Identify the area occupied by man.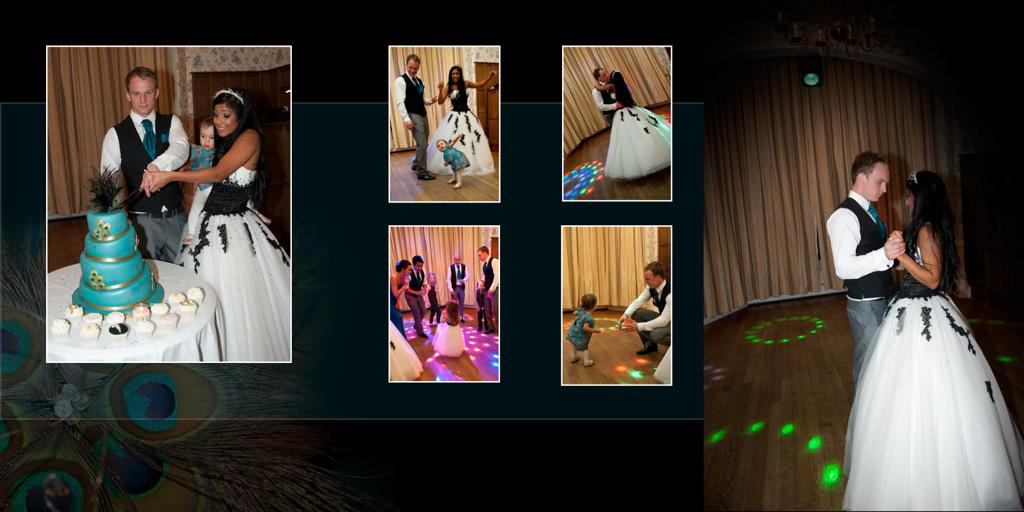
Area: x1=444, y1=252, x2=470, y2=323.
